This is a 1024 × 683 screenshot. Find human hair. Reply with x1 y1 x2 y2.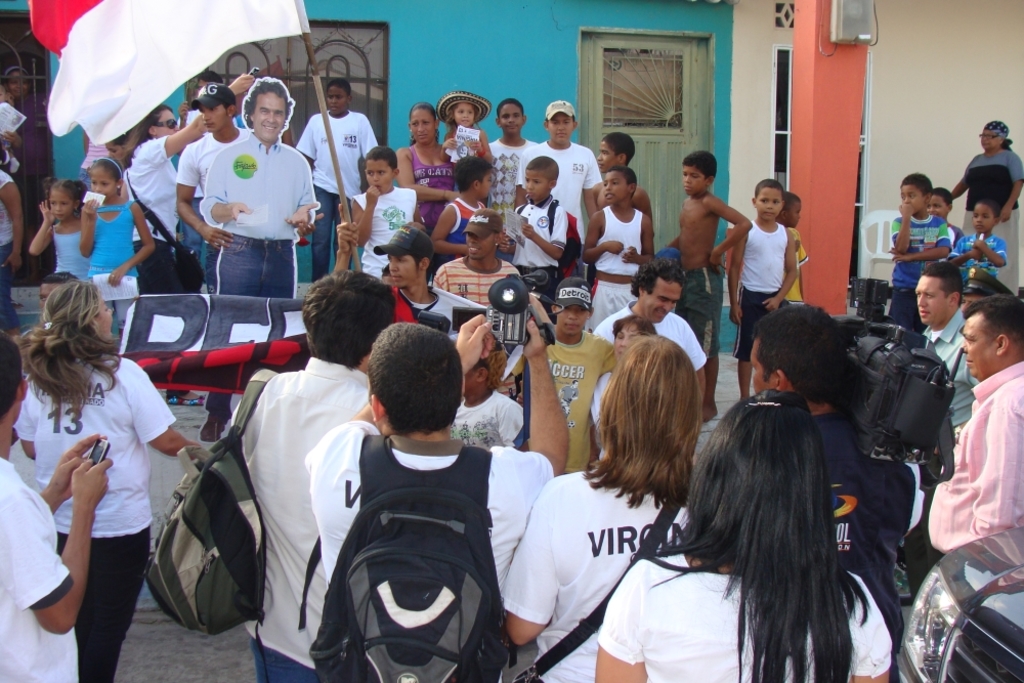
90 157 129 191.
